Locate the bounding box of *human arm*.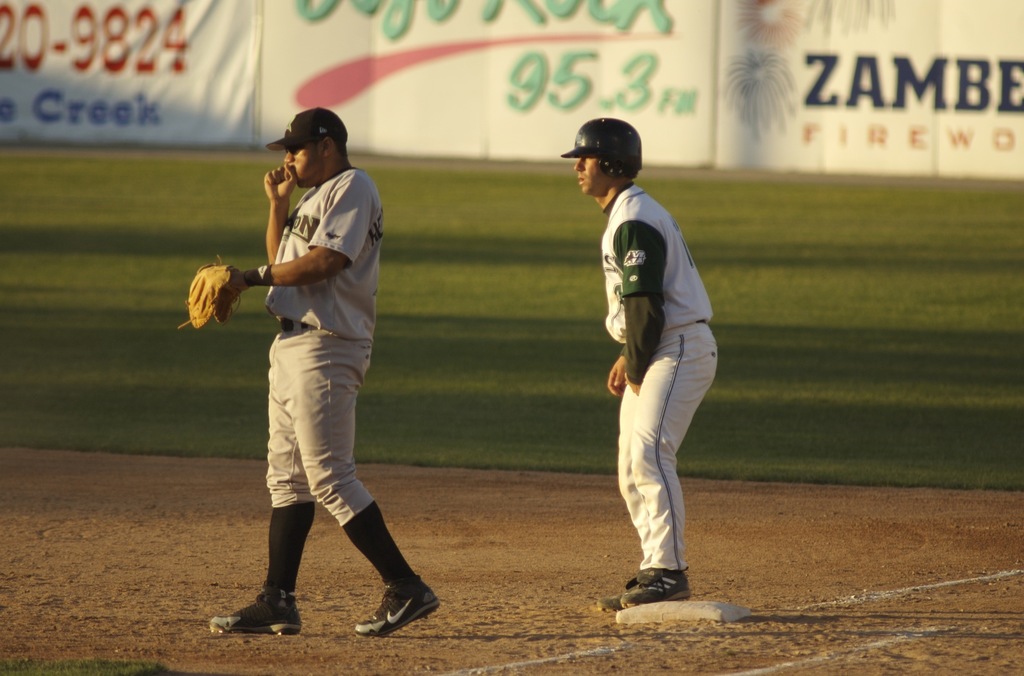
Bounding box: (x1=606, y1=345, x2=630, y2=395).
